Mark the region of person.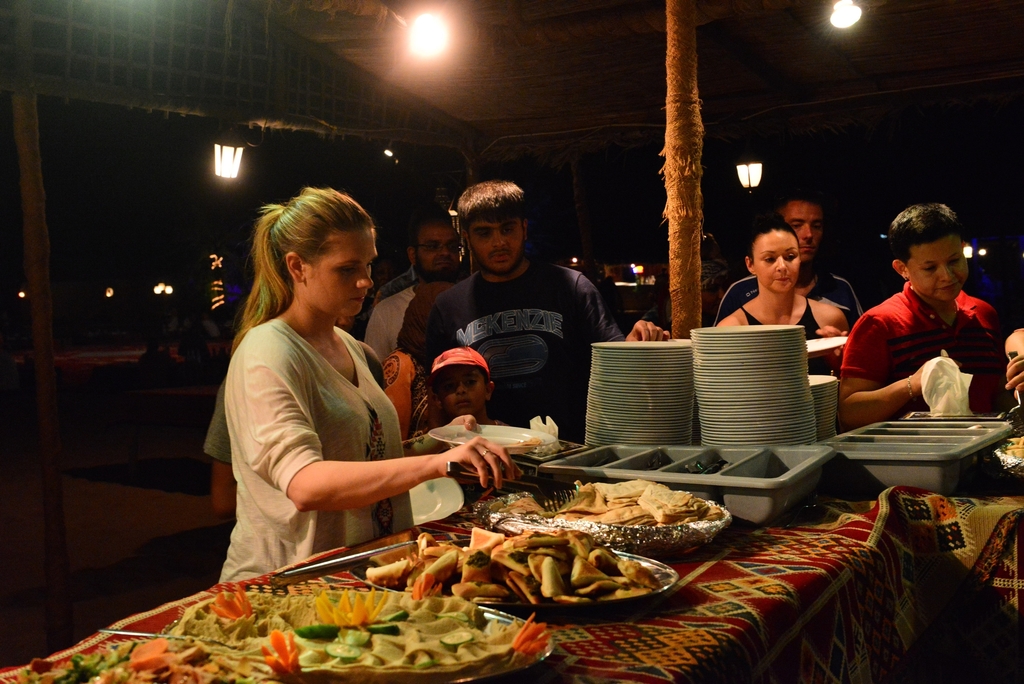
Region: 406, 341, 546, 503.
